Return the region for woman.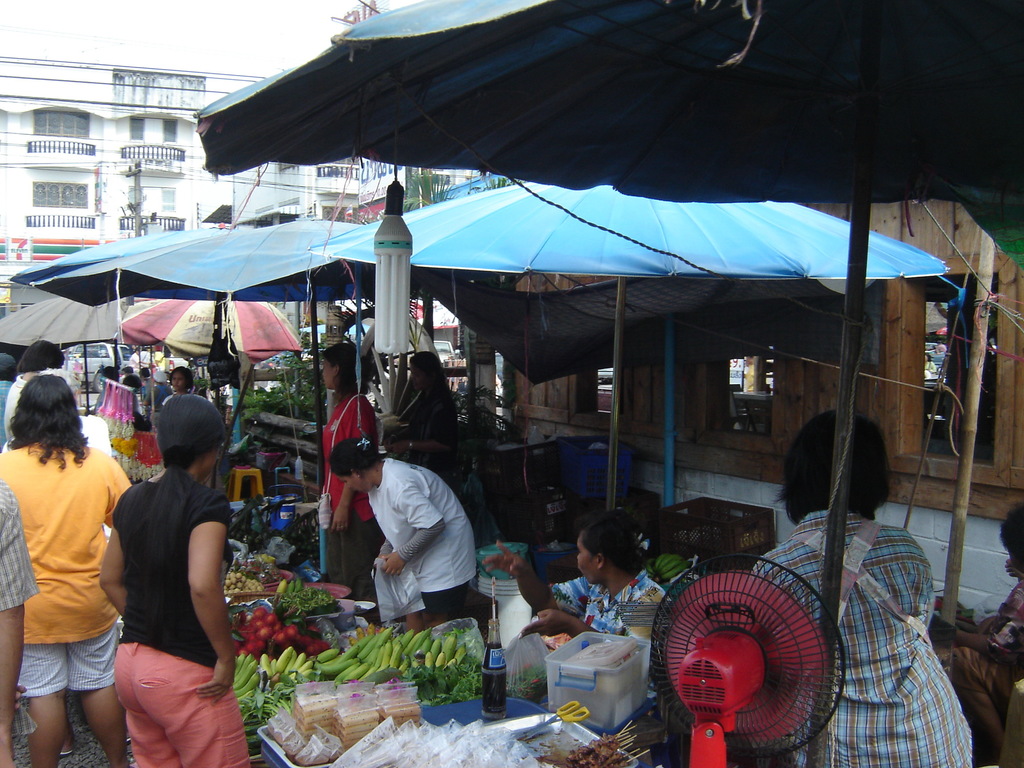
[x1=317, y1=344, x2=390, y2=612].
